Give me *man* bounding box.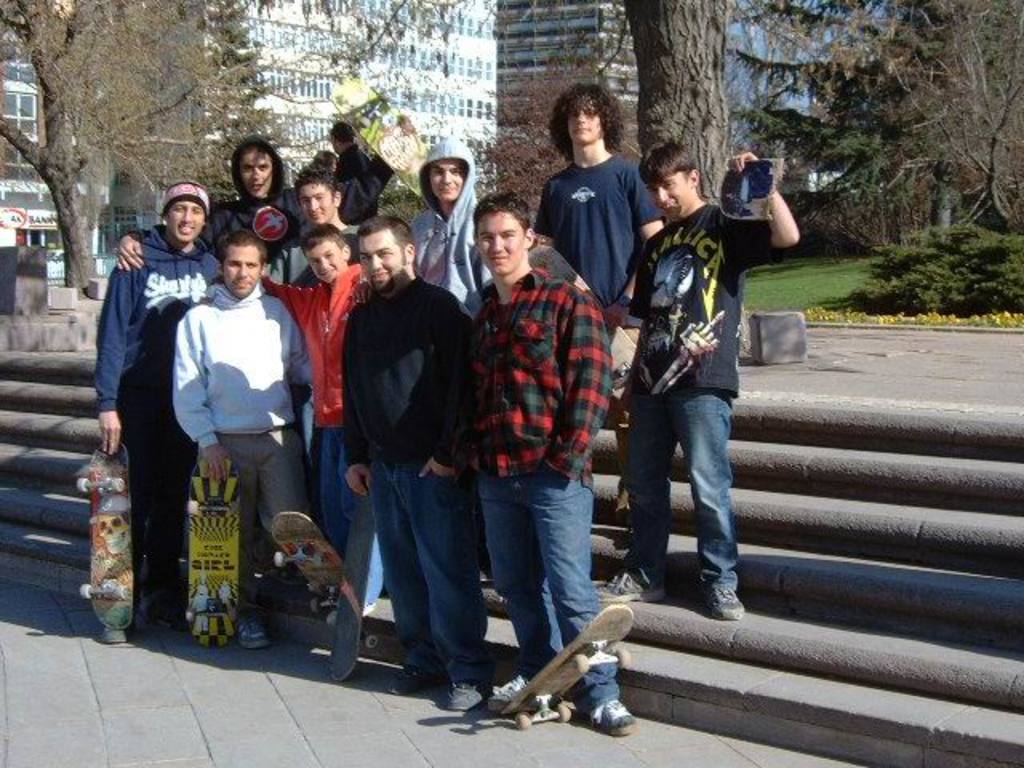
<region>614, 136, 800, 624</region>.
